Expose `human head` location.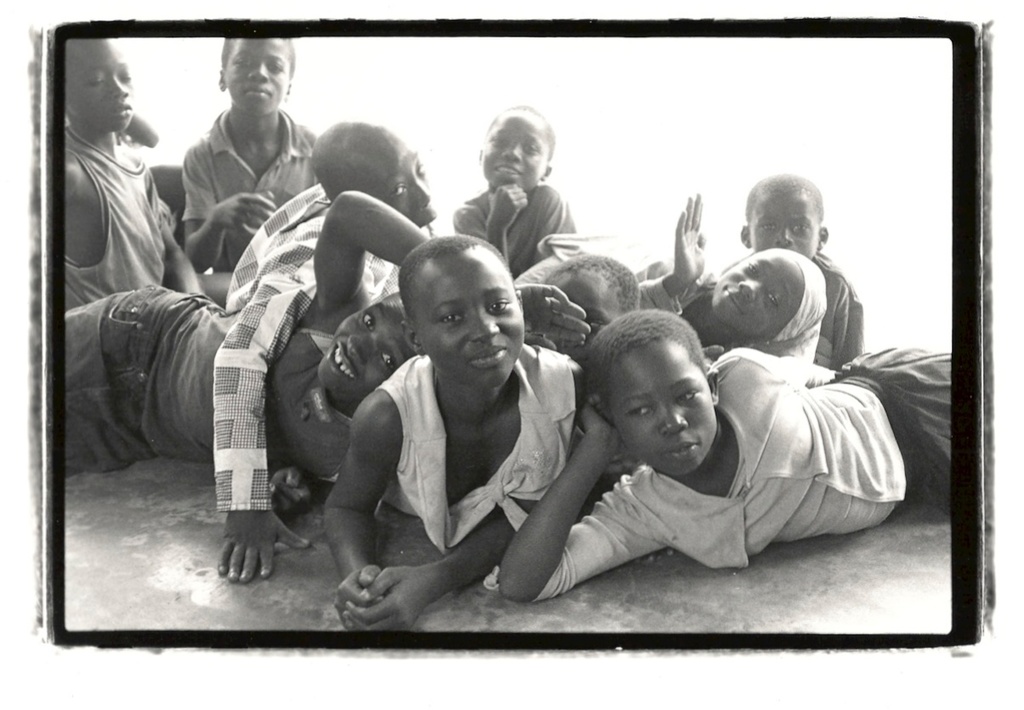
Exposed at rect(584, 311, 723, 481).
